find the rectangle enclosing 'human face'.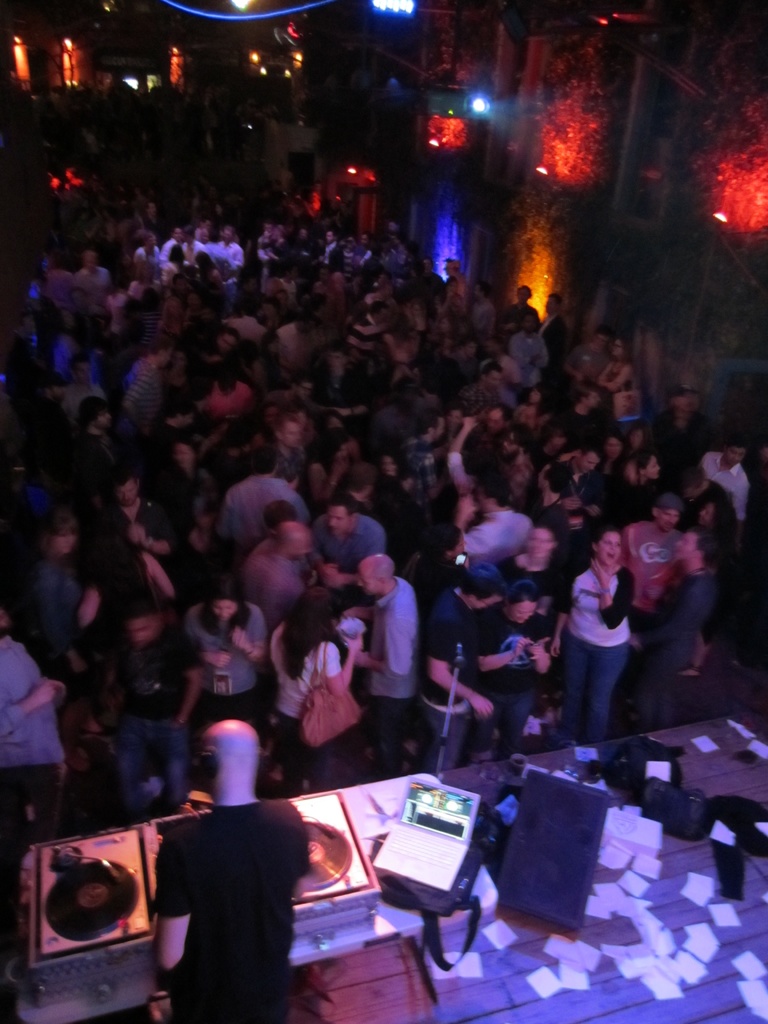
{"left": 117, "top": 480, "right": 137, "bottom": 506}.
